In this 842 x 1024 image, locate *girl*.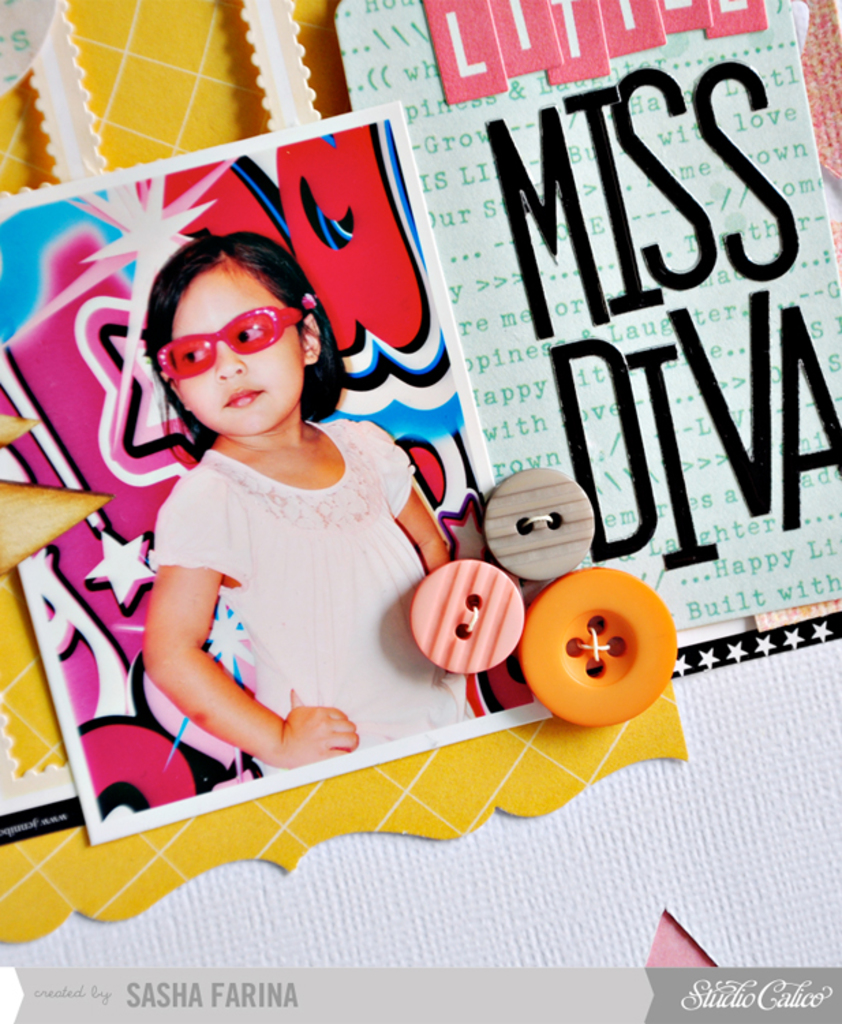
Bounding box: Rect(136, 232, 460, 774).
